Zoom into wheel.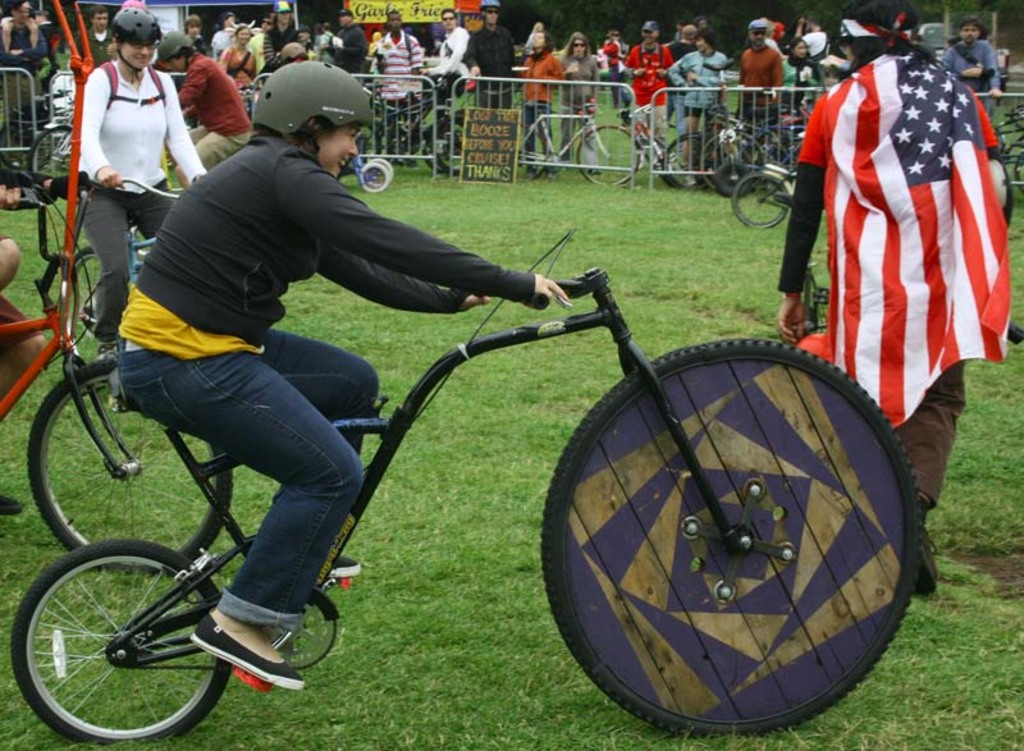
Zoom target: 5:536:236:746.
